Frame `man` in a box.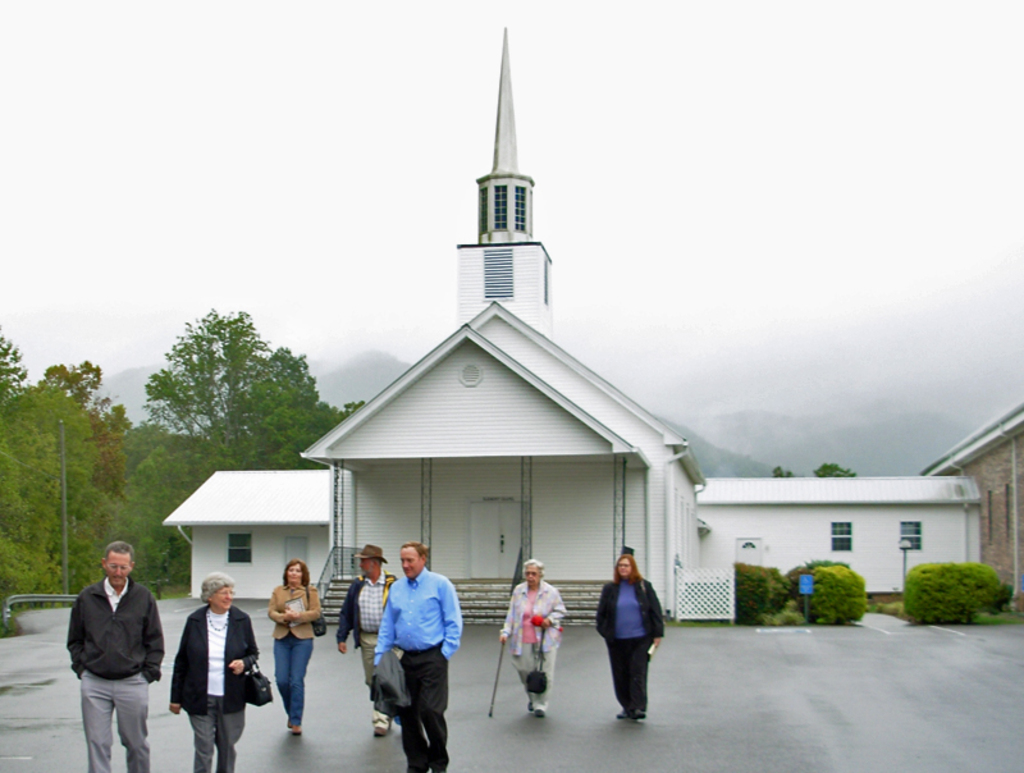
337:549:408:732.
